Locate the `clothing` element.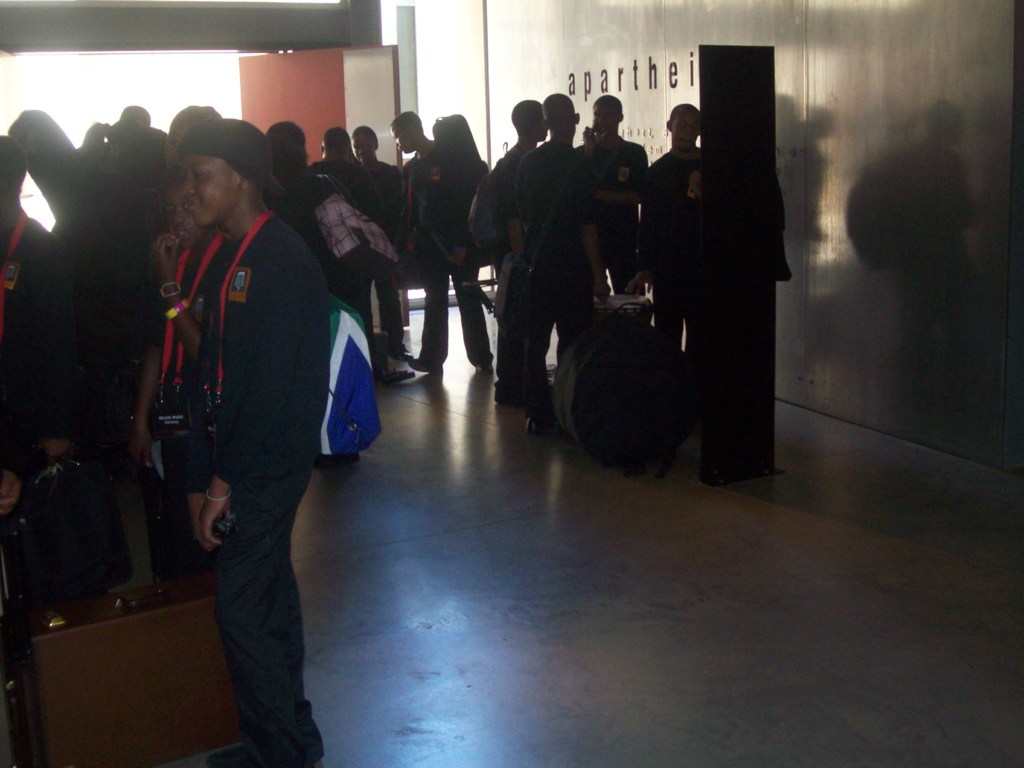
Element bbox: x1=310, y1=195, x2=394, y2=359.
